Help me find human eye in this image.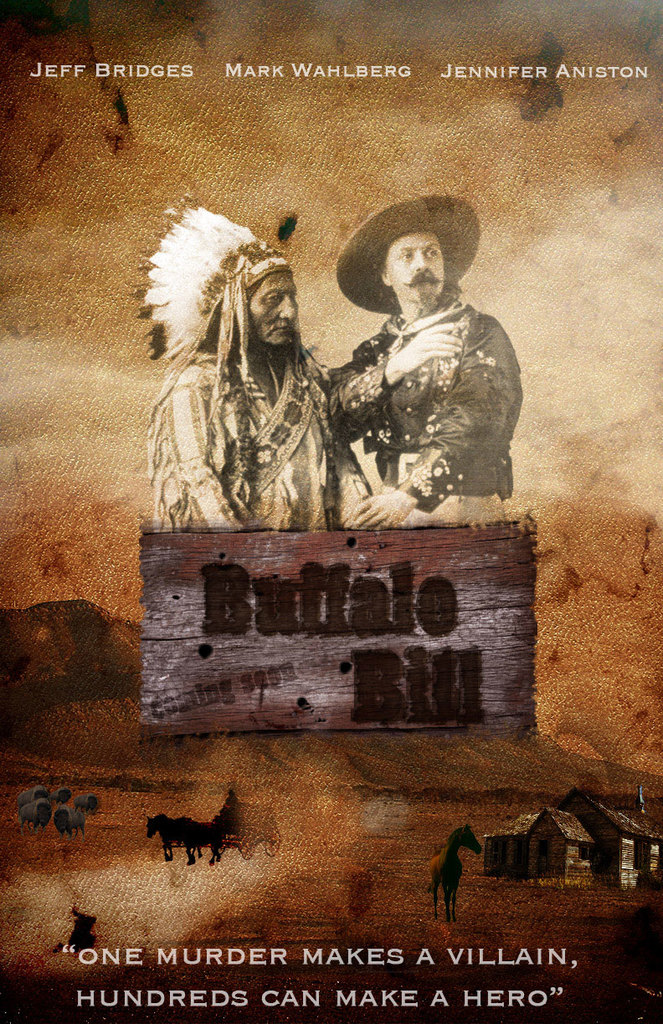
Found it: rect(424, 245, 439, 259).
